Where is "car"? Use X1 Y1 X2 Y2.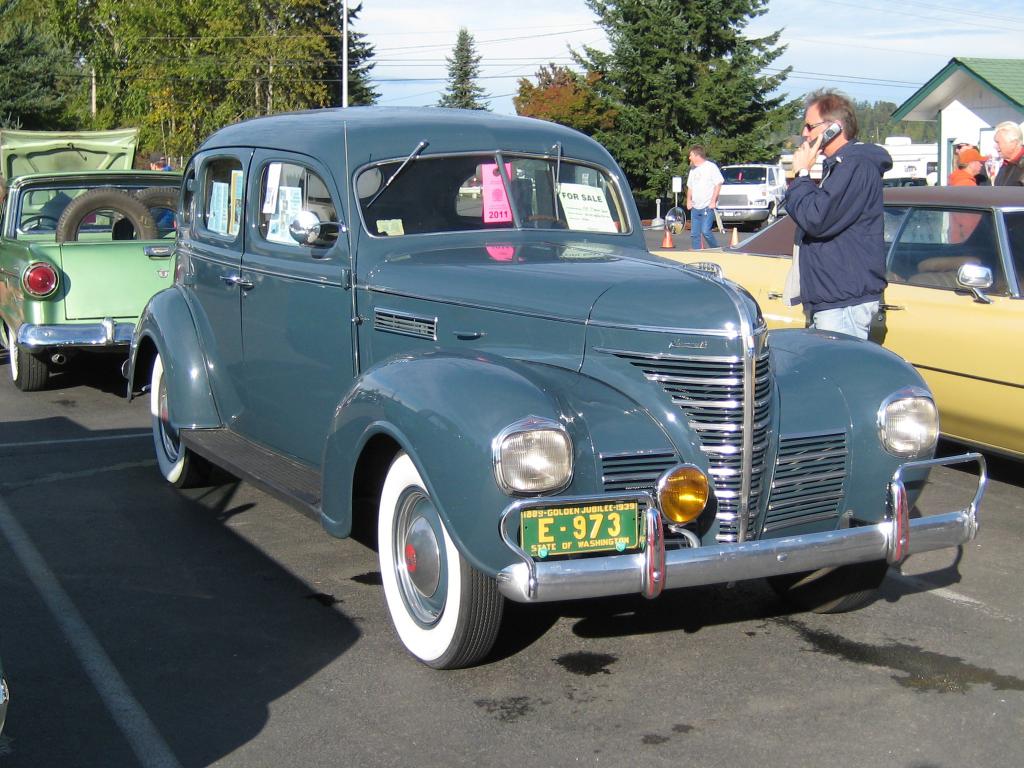
0 87 184 390.
